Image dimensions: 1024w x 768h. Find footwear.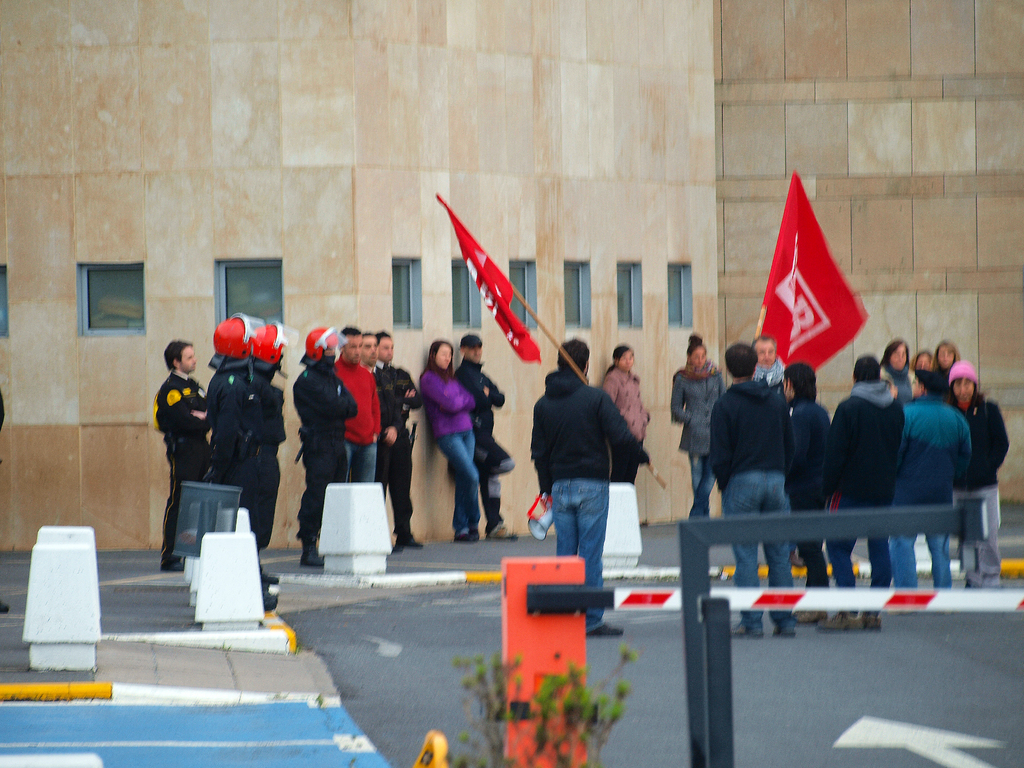
rect(480, 512, 516, 541).
